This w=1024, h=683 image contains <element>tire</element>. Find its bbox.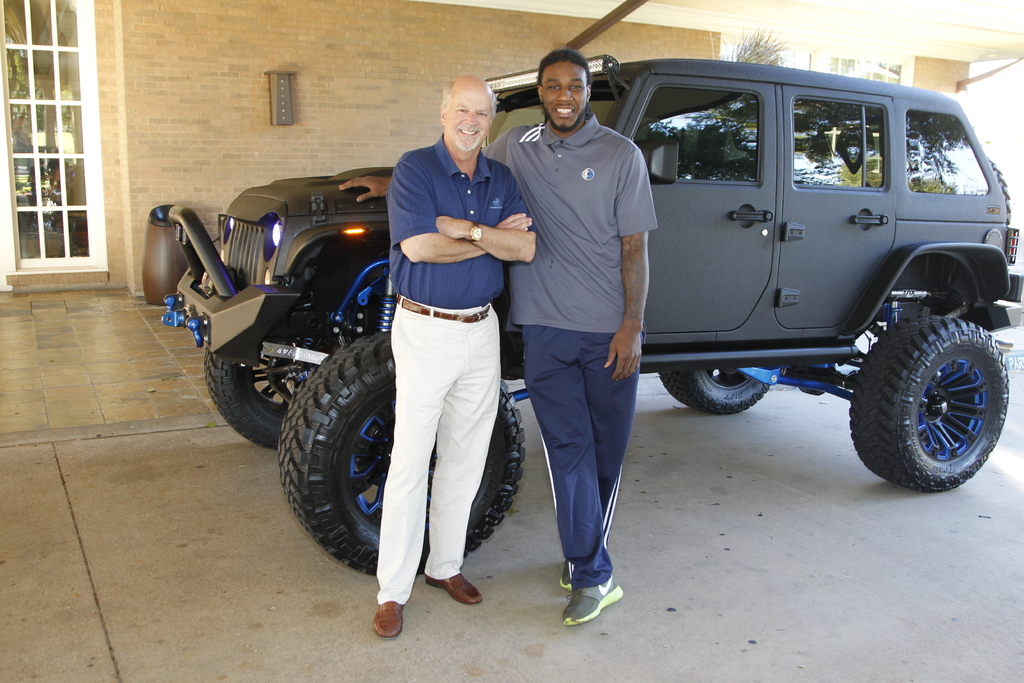
205, 313, 343, 452.
